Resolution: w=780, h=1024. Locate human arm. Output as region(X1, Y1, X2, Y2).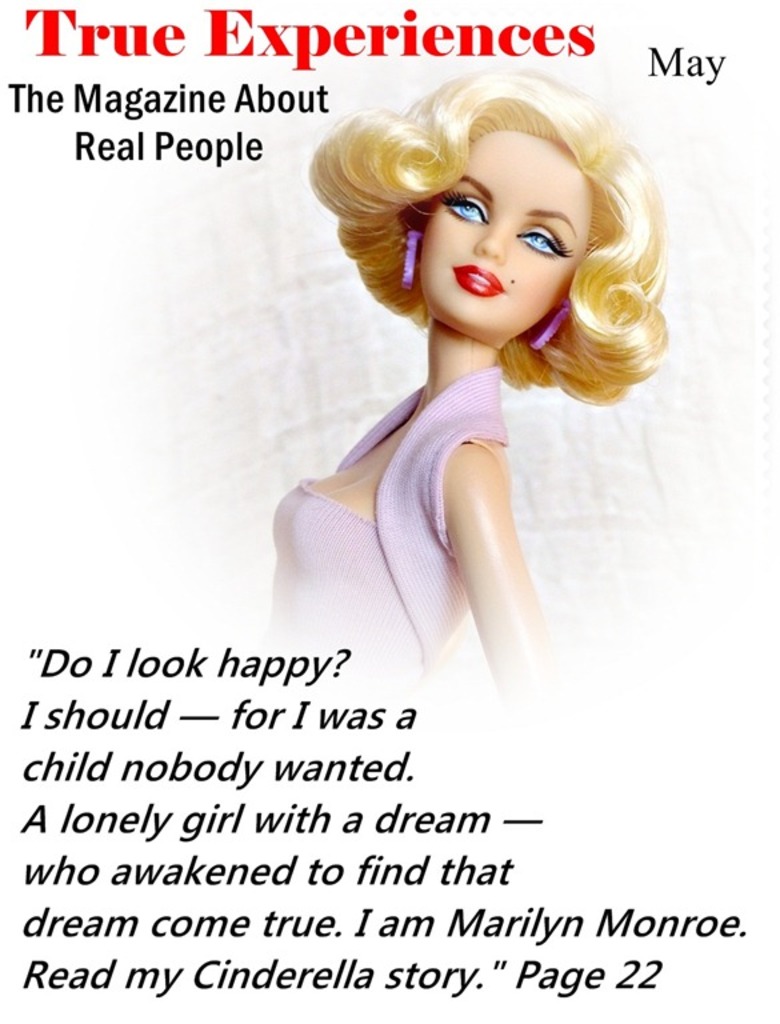
region(423, 393, 577, 688).
